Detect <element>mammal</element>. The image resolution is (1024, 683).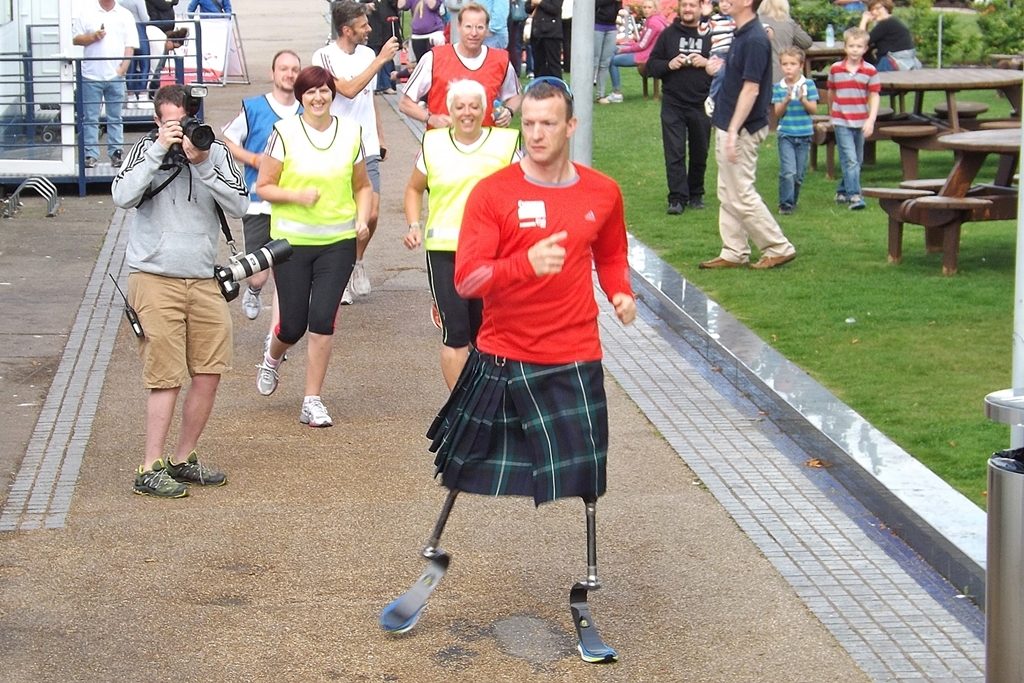
{"x1": 701, "y1": 0, "x2": 775, "y2": 112}.
